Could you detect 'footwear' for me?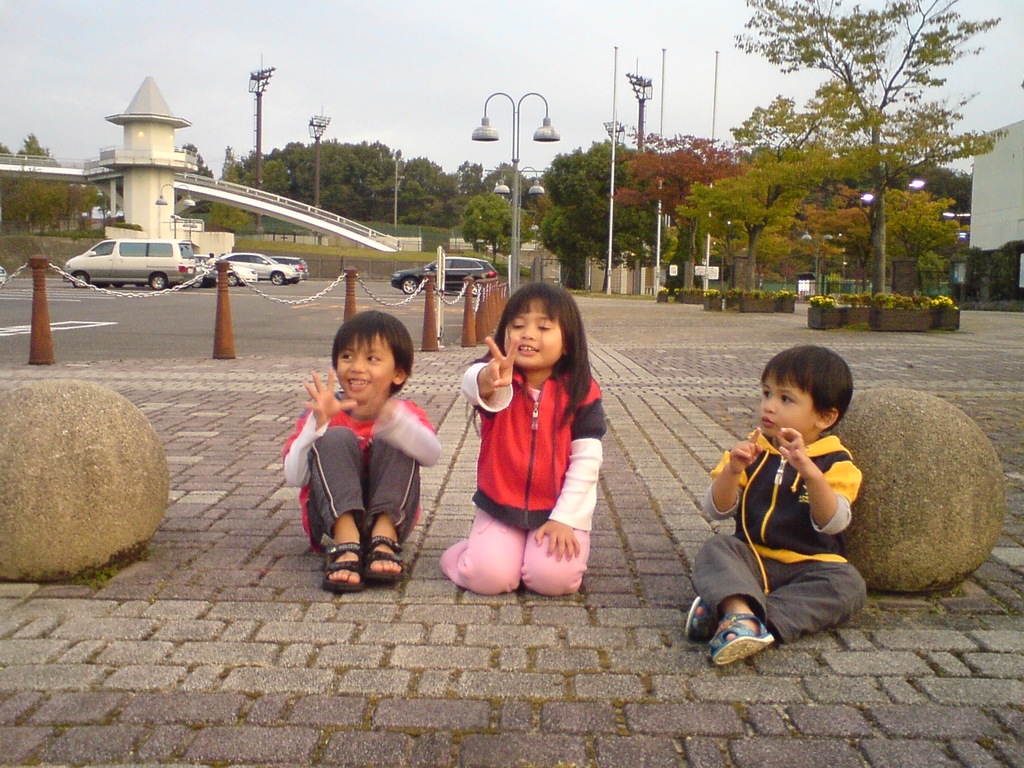
Detection result: x1=700, y1=600, x2=789, y2=668.
